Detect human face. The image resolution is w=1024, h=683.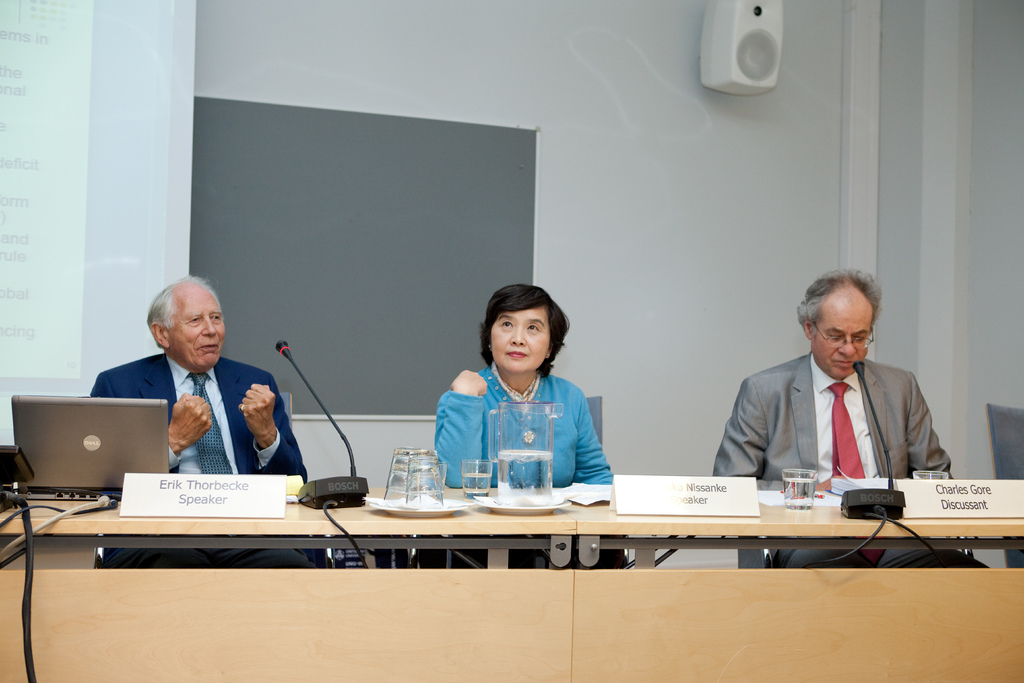
817,302,876,374.
